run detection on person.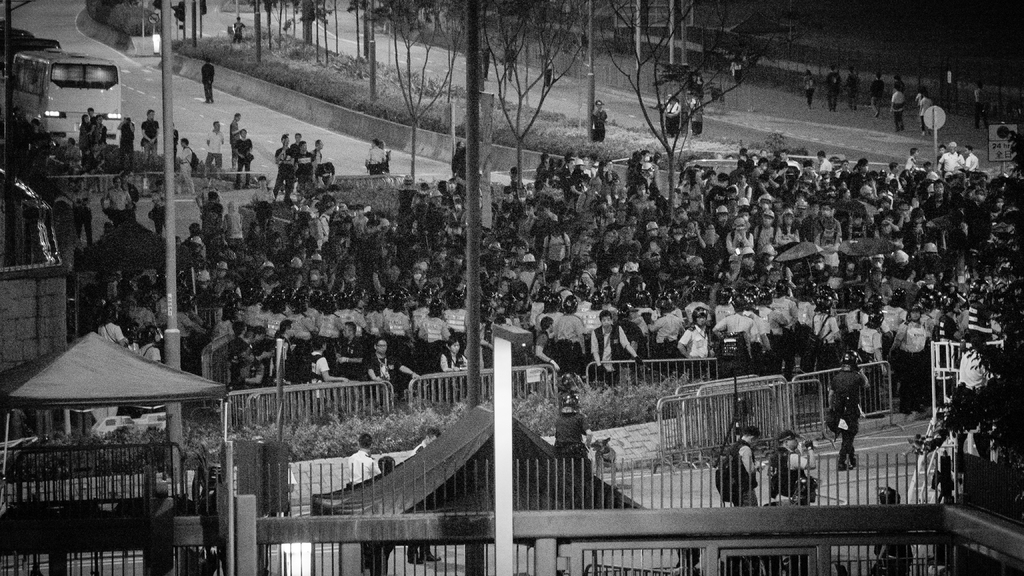
Result: BBox(272, 135, 291, 202).
